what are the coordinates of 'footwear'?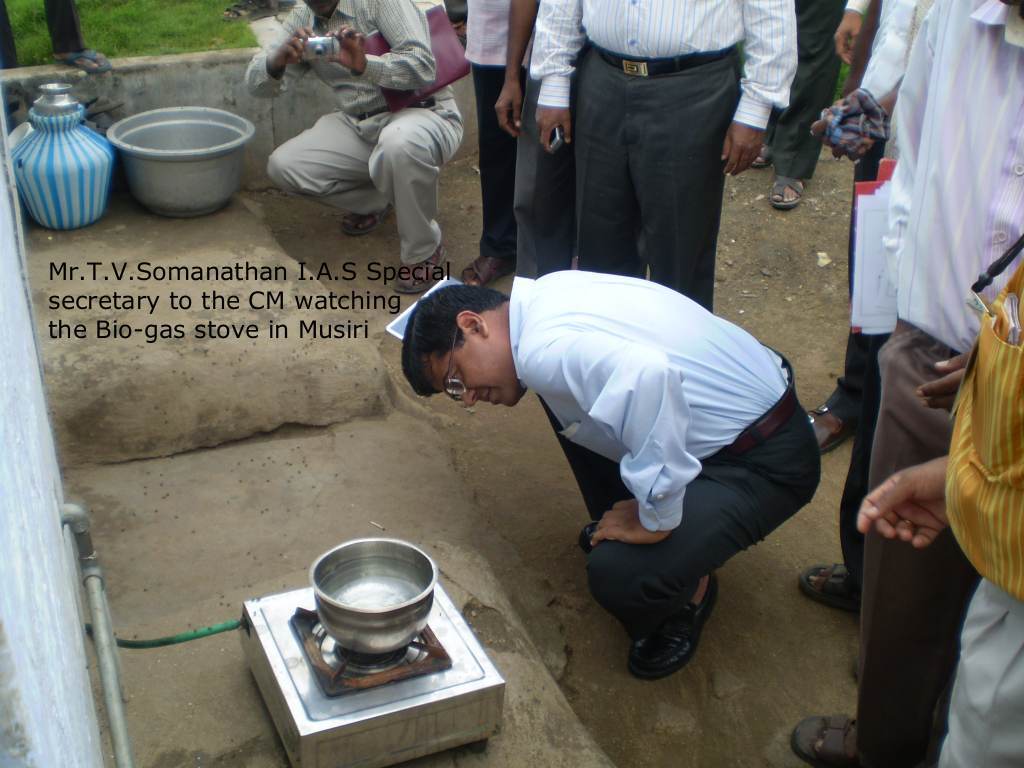
<box>799,563,858,612</box>.
